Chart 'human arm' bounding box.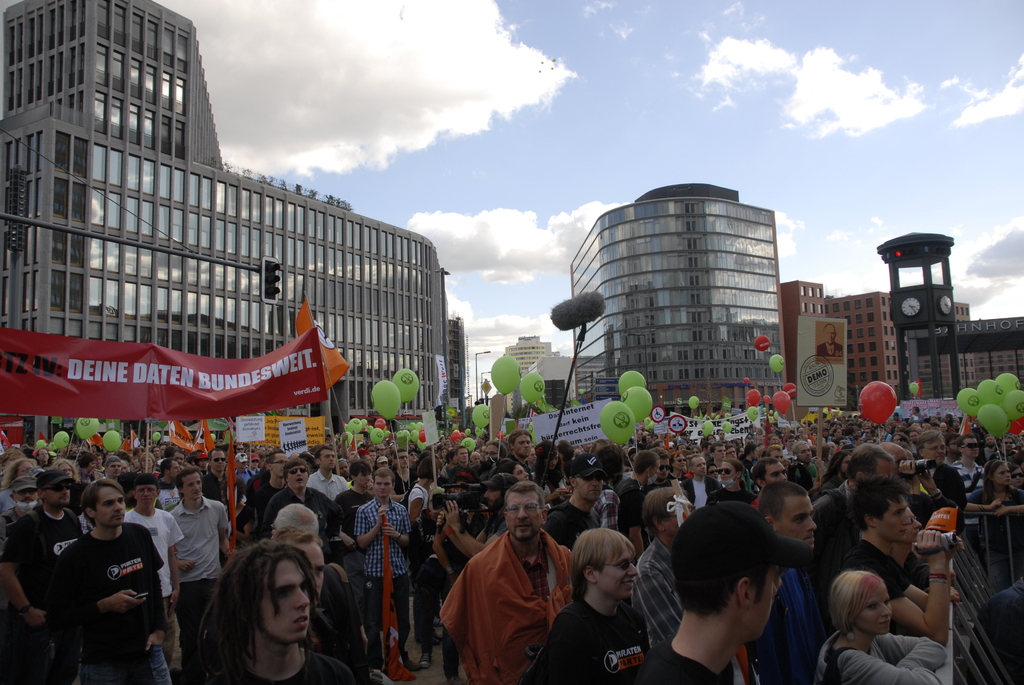
Charted: (left=530, top=611, right=566, bottom=682).
